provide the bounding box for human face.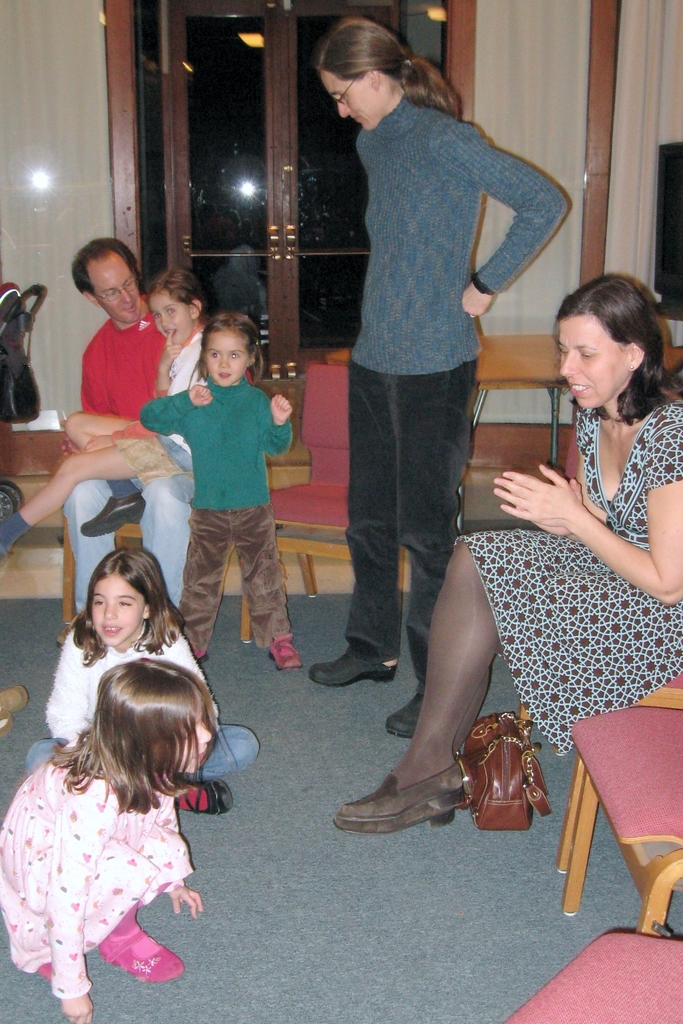
bbox=(207, 328, 243, 386).
